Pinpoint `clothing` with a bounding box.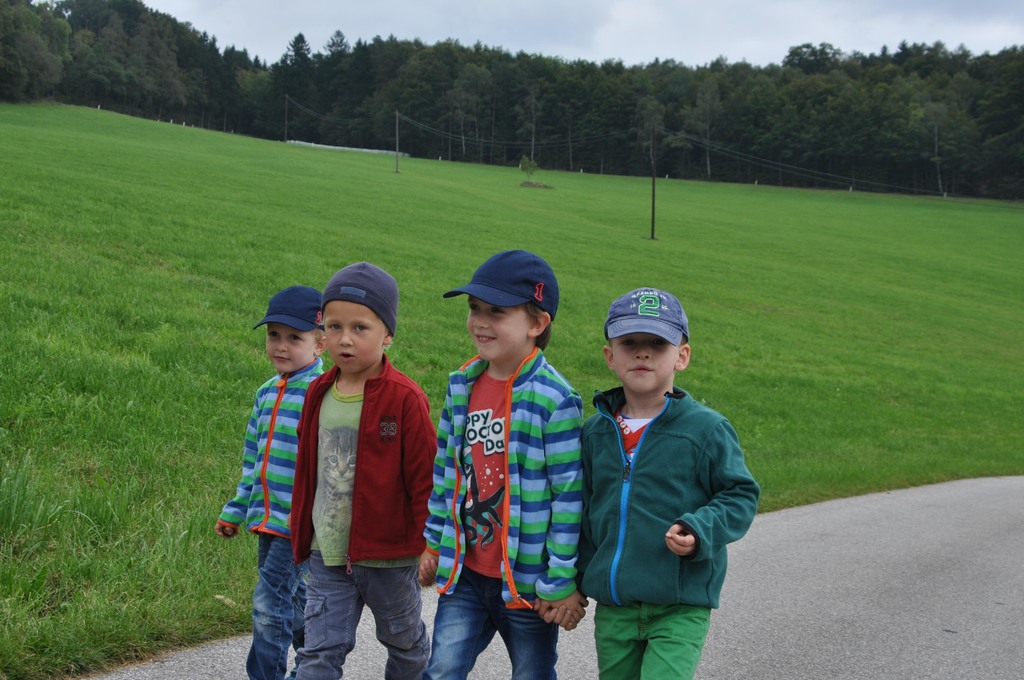
pyautogui.locateOnScreen(587, 389, 768, 675).
